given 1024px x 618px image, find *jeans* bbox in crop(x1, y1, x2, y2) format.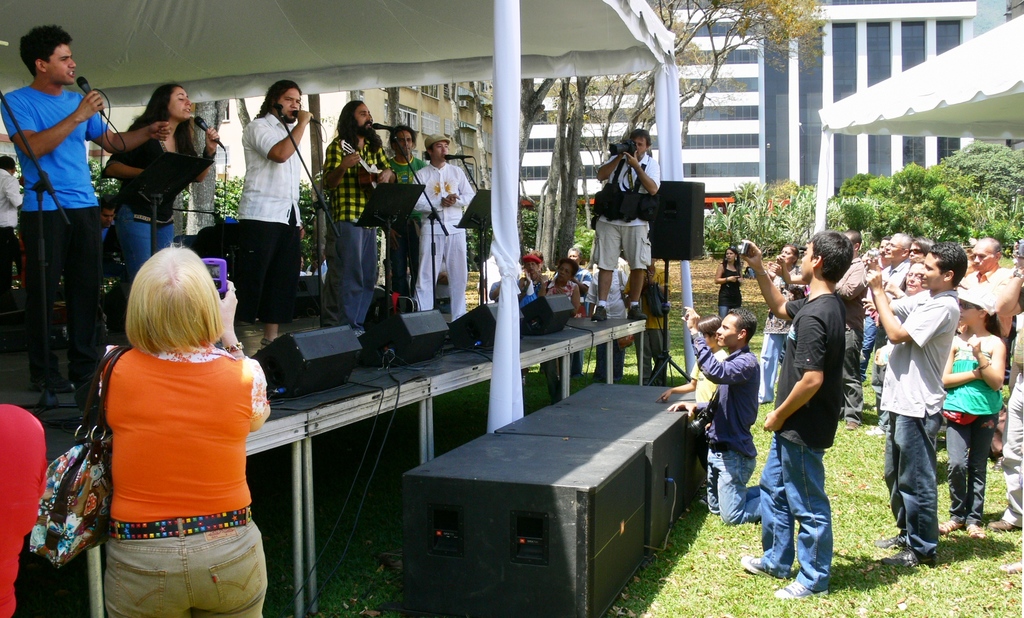
crop(86, 508, 261, 612).
